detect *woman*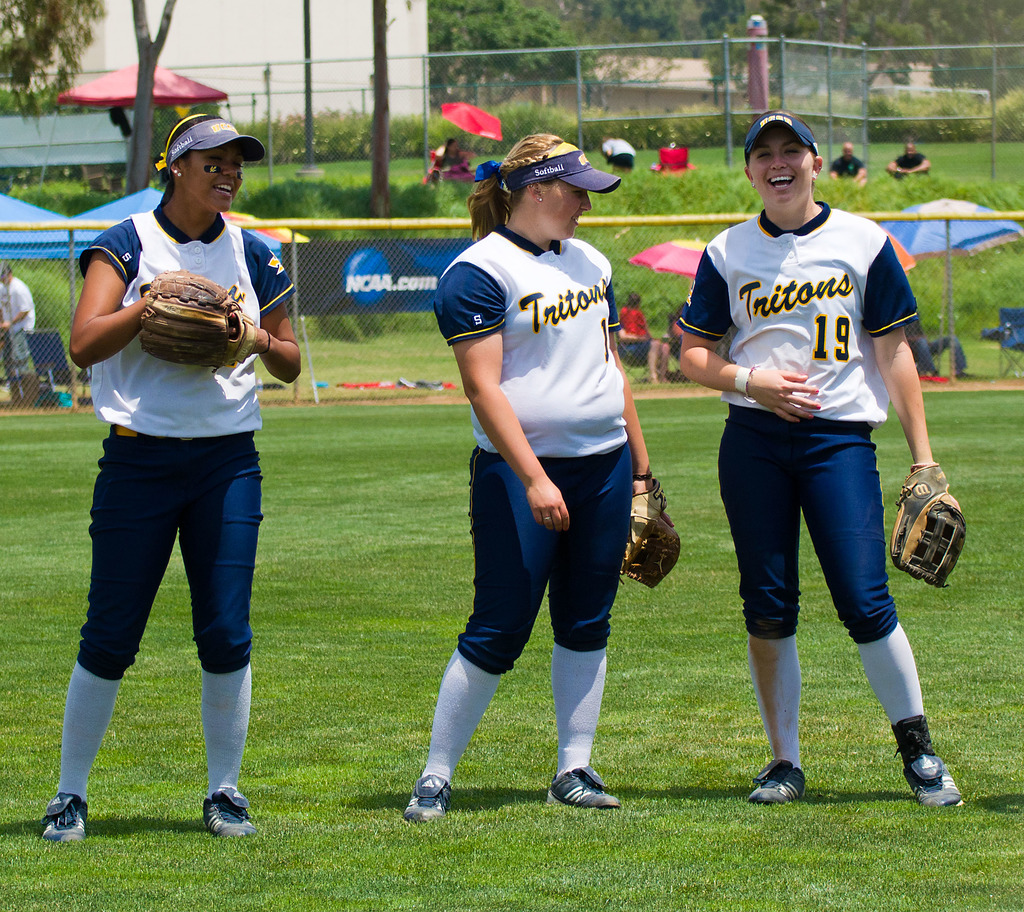
rect(680, 110, 968, 815)
